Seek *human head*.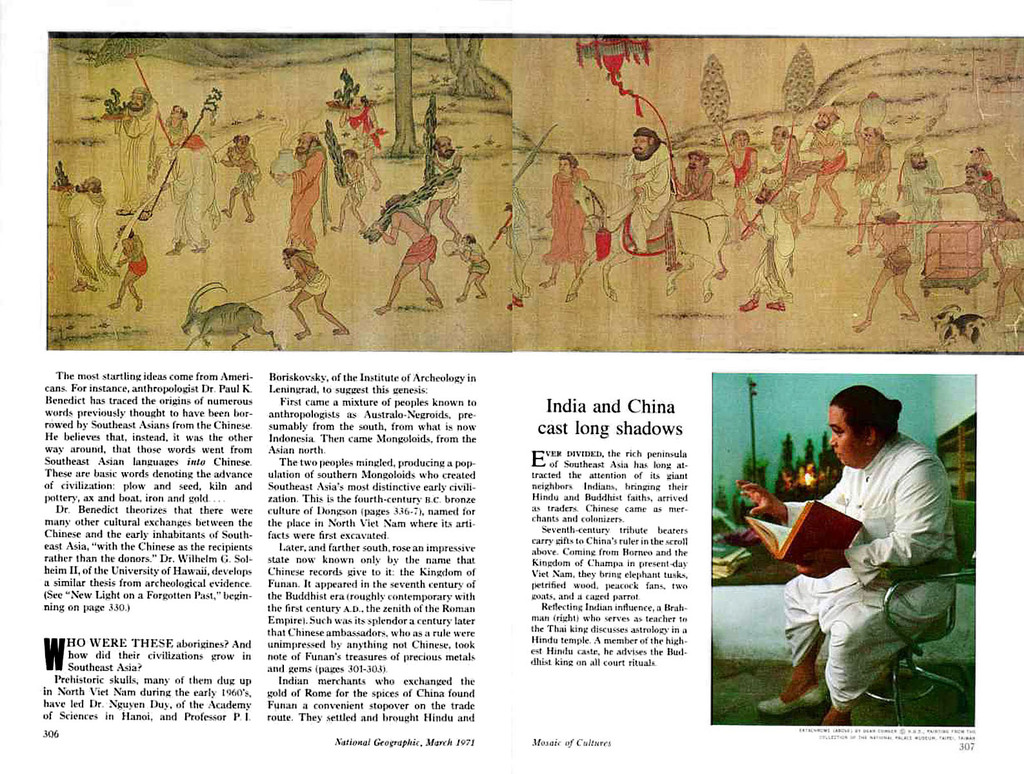
pyautogui.locateOnScreen(862, 125, 881, 146).
